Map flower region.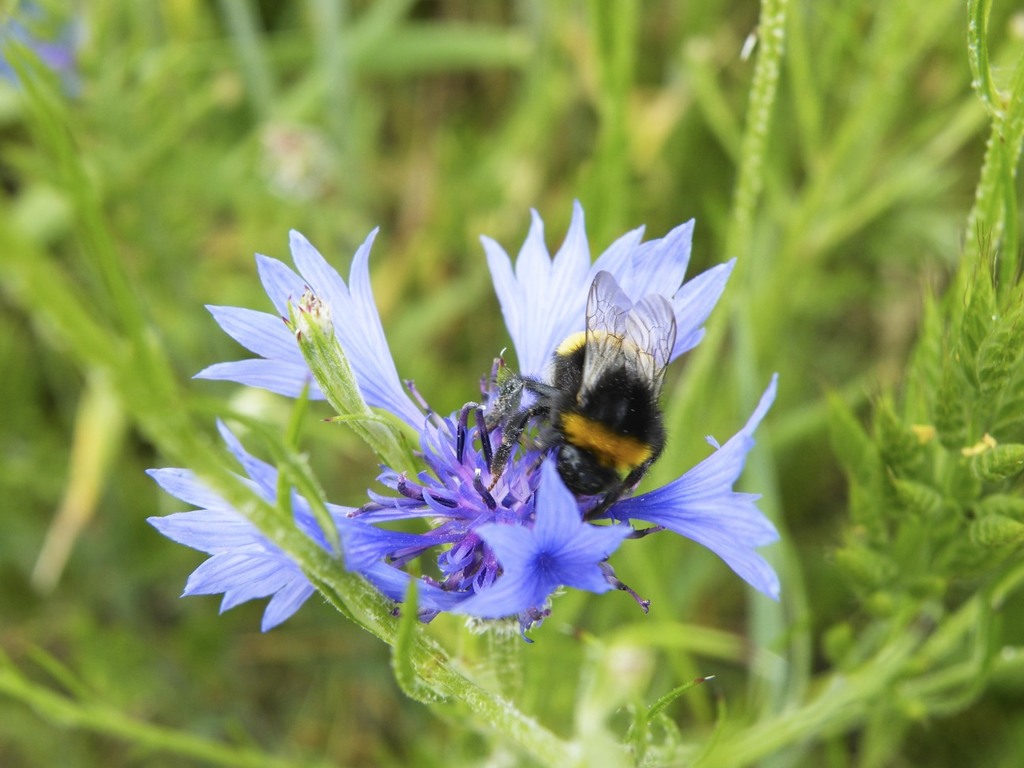
Mapped to region(577, 377, 772, 592).
